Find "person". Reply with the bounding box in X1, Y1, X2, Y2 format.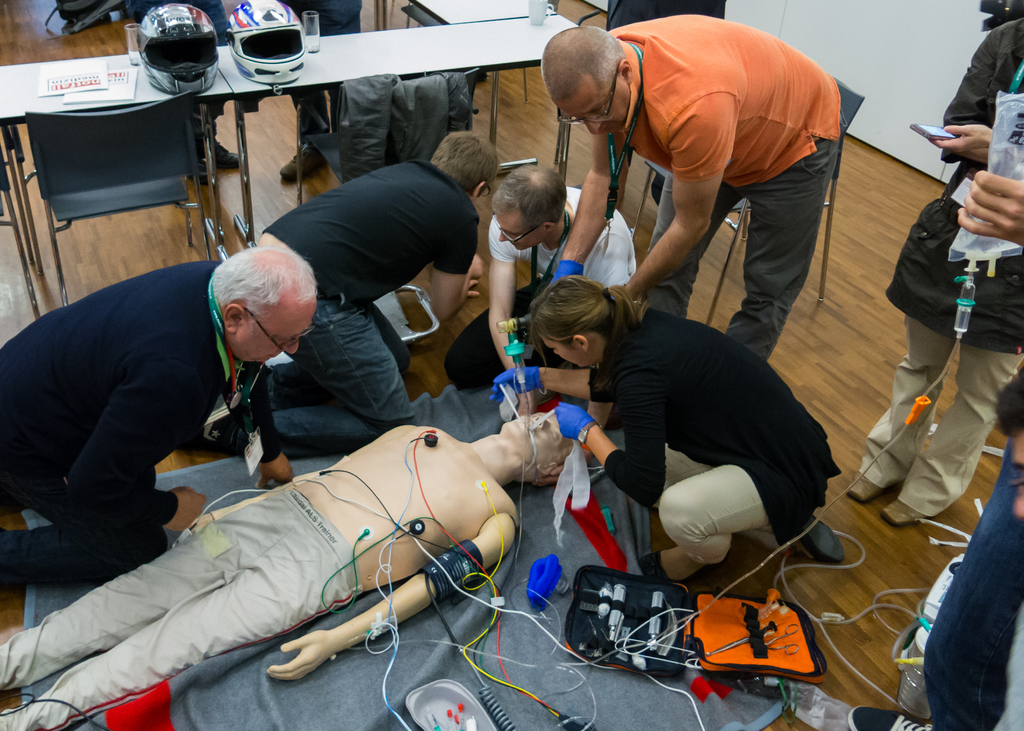
847, 10, 1023, 531.
